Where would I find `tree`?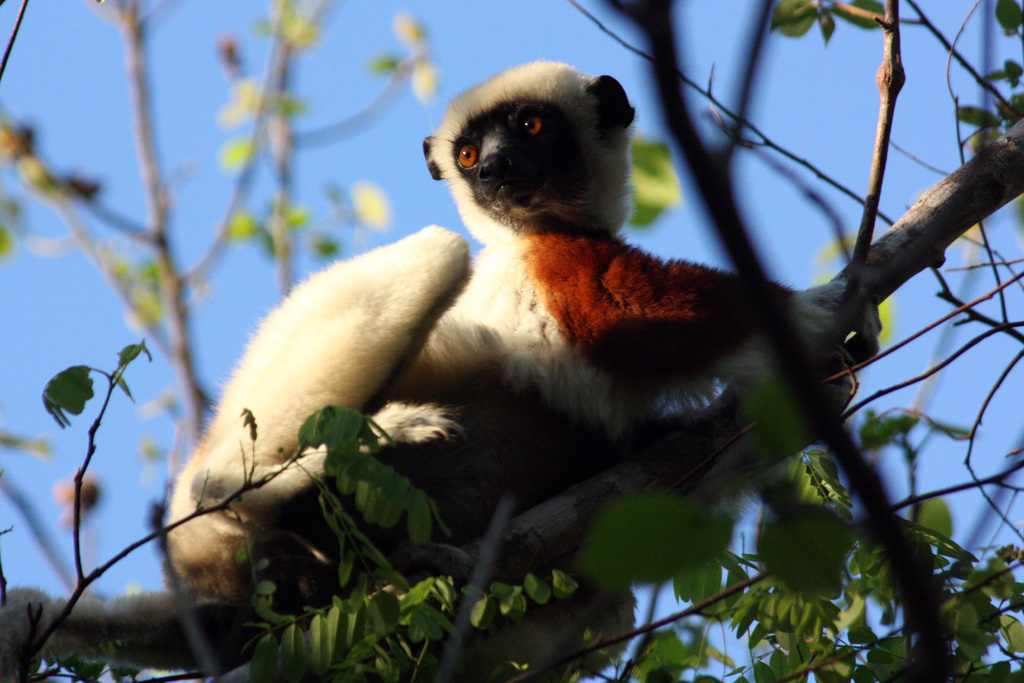
At {"left": 0, "top": 0, "right": 1023, "bottom": 682}.
